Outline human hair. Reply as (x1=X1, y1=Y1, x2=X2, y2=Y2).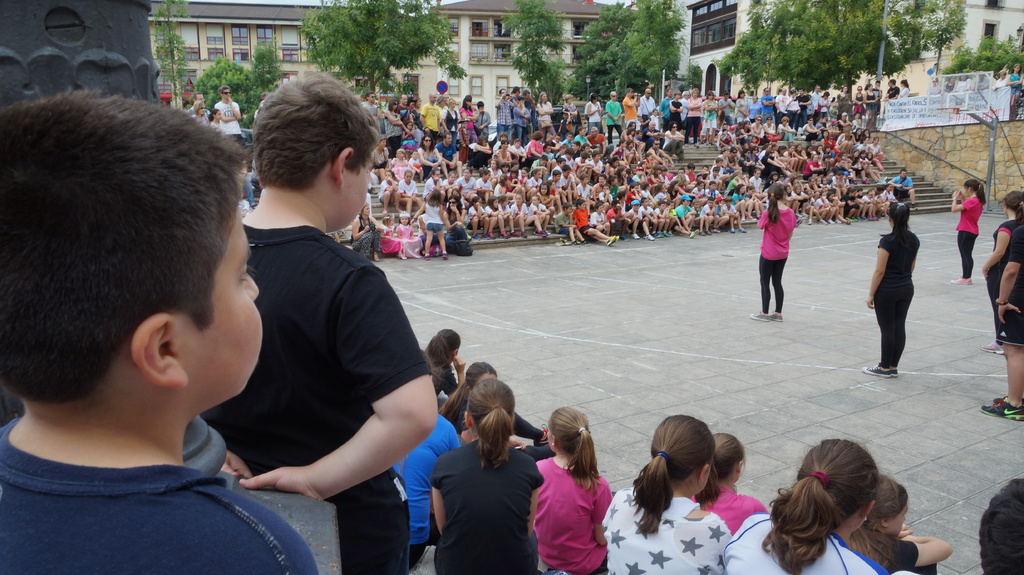
(x1=696, y1=428, x2=746, y2=507).
